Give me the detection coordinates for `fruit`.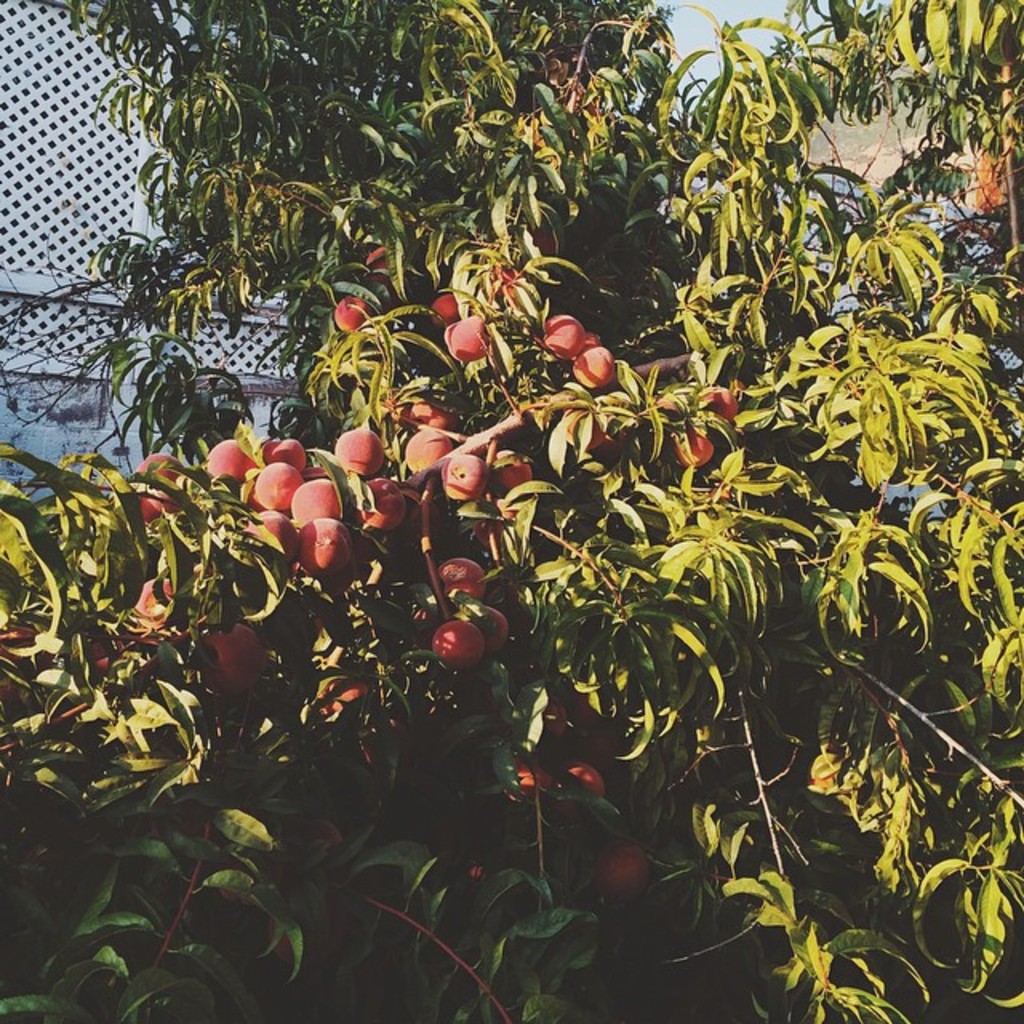
(x1=136, y1=446, x2=190, y2=493).
